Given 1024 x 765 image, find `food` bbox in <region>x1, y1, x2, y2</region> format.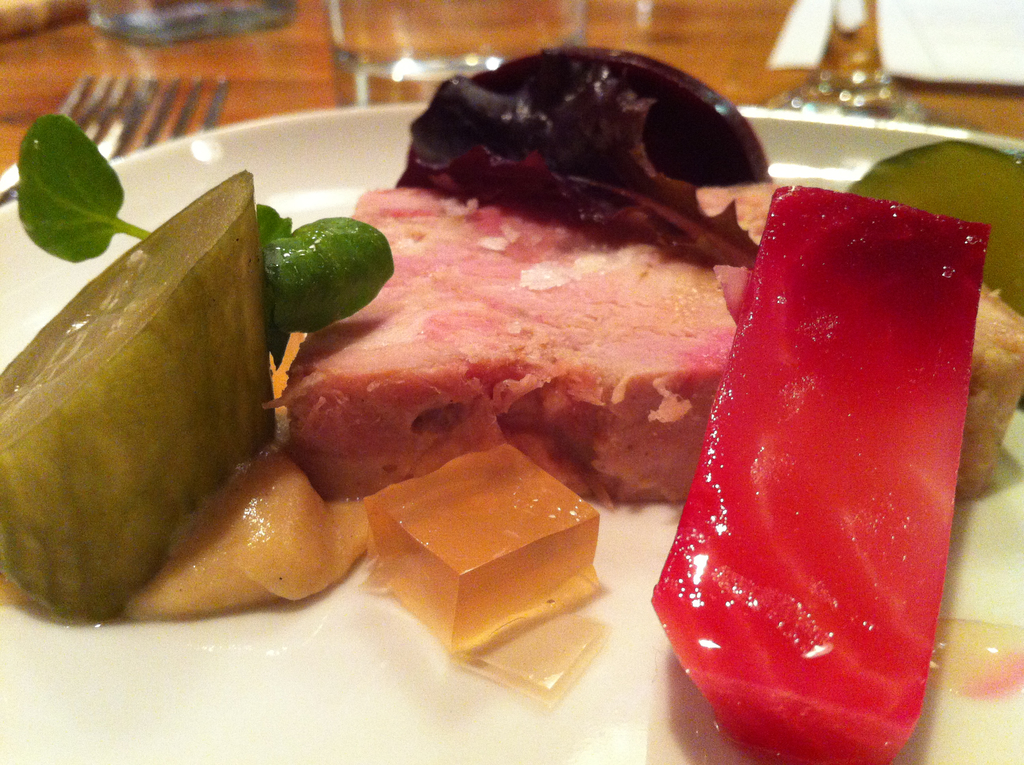
<region>838, 140, 1023, 314</region>.
